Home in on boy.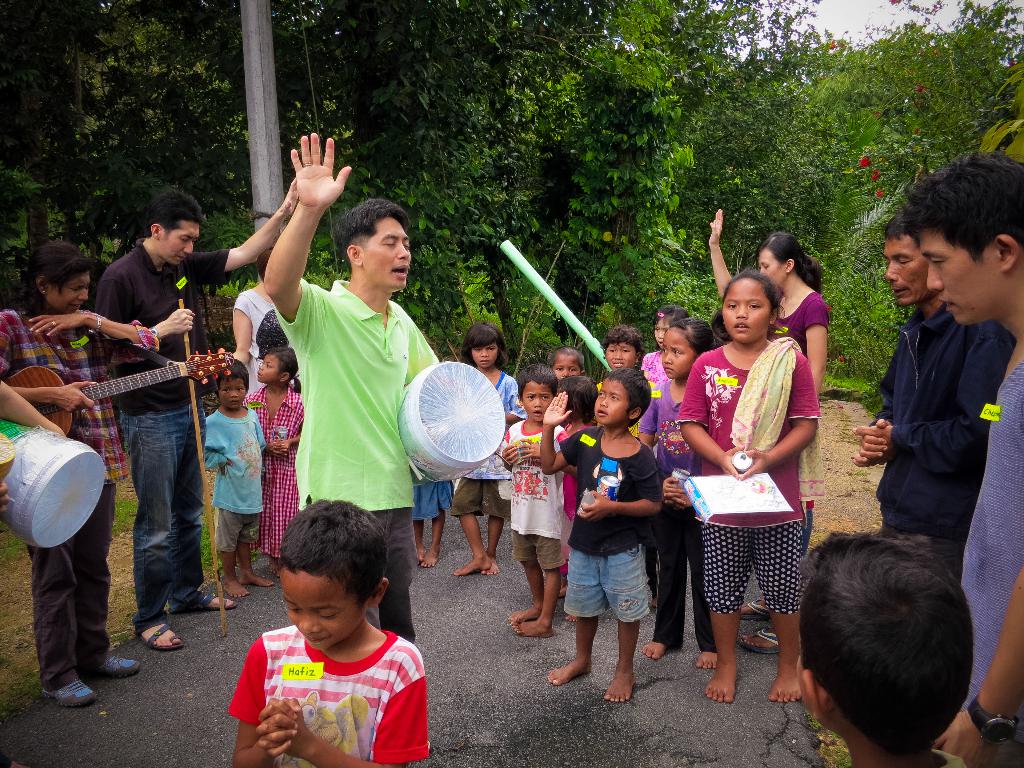
Homed in at pyautogui.locateOnScreen(202, 367, 272, 590).
